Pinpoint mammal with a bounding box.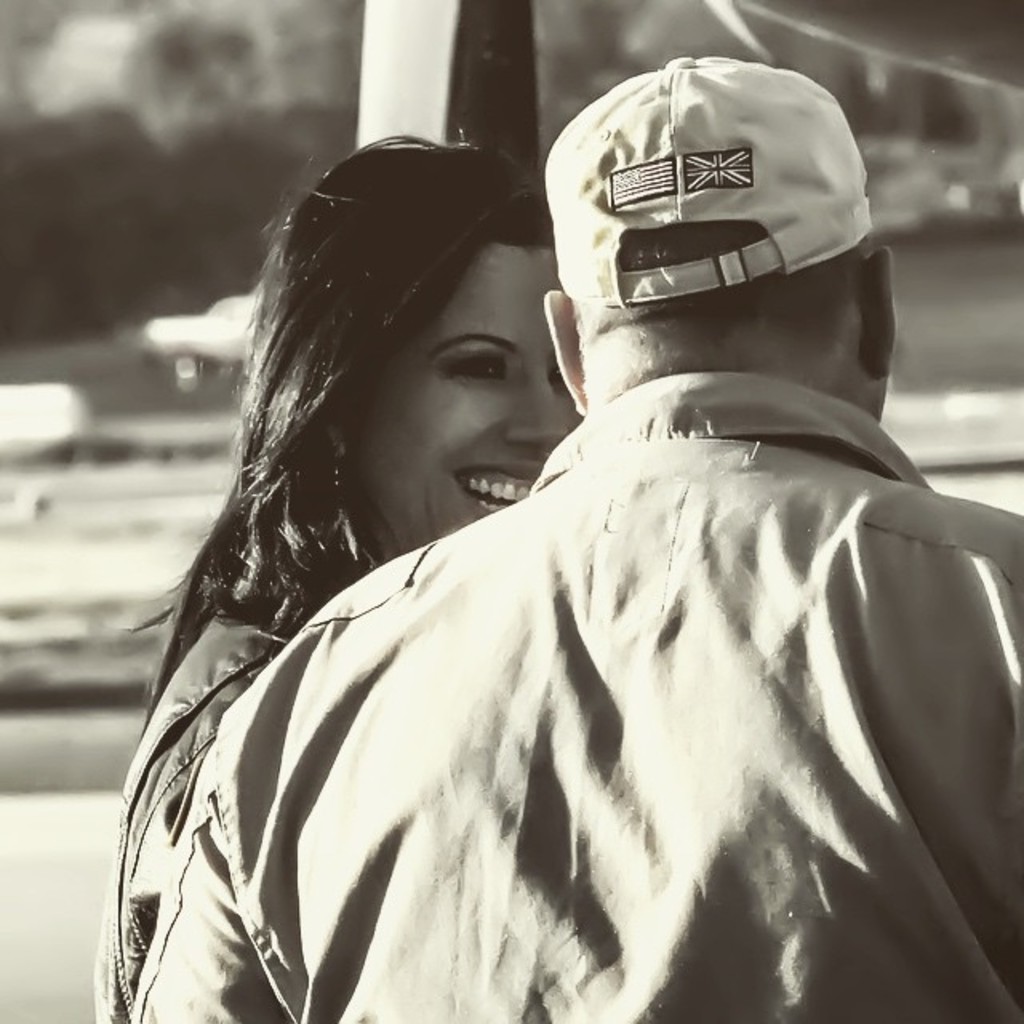
l=83, t=117, r=584, b=1022.
